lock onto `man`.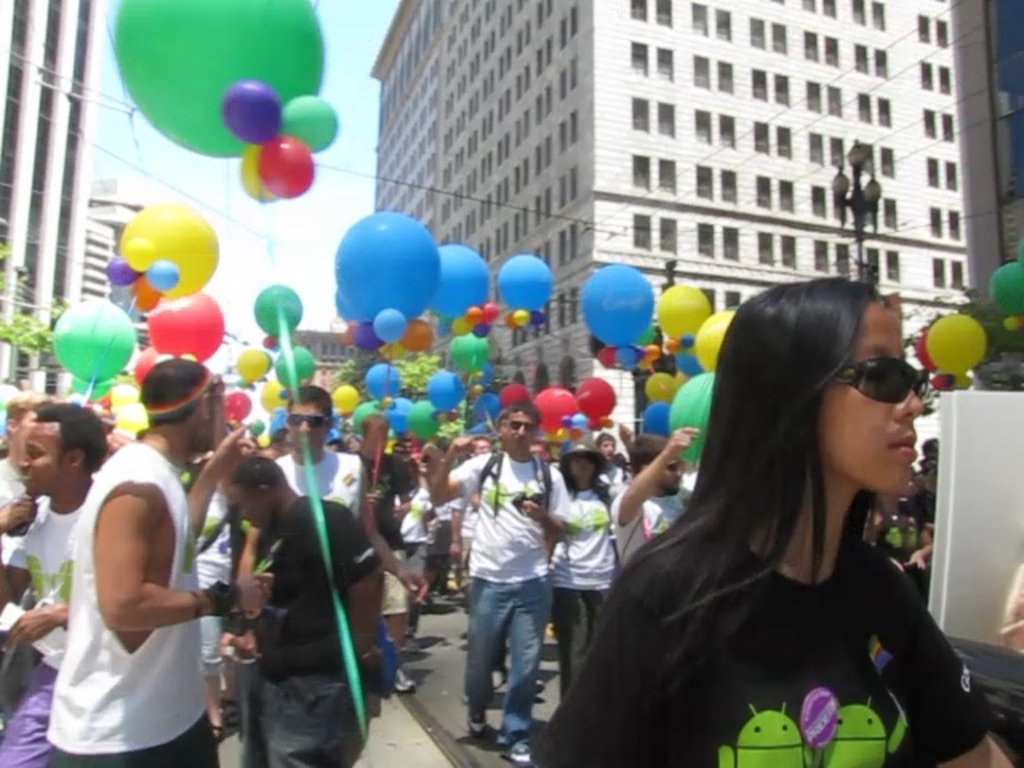
Locked: pyautogui.locateOnScreen(43, 355, 274, 766).
